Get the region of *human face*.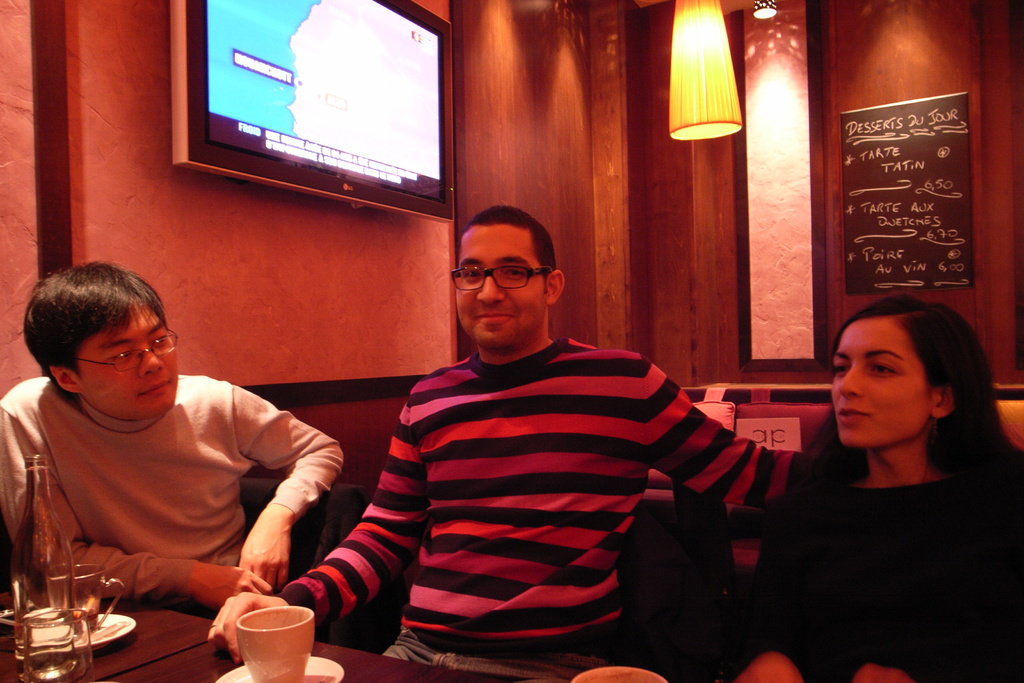
detection(79, 306, 181, 413).
